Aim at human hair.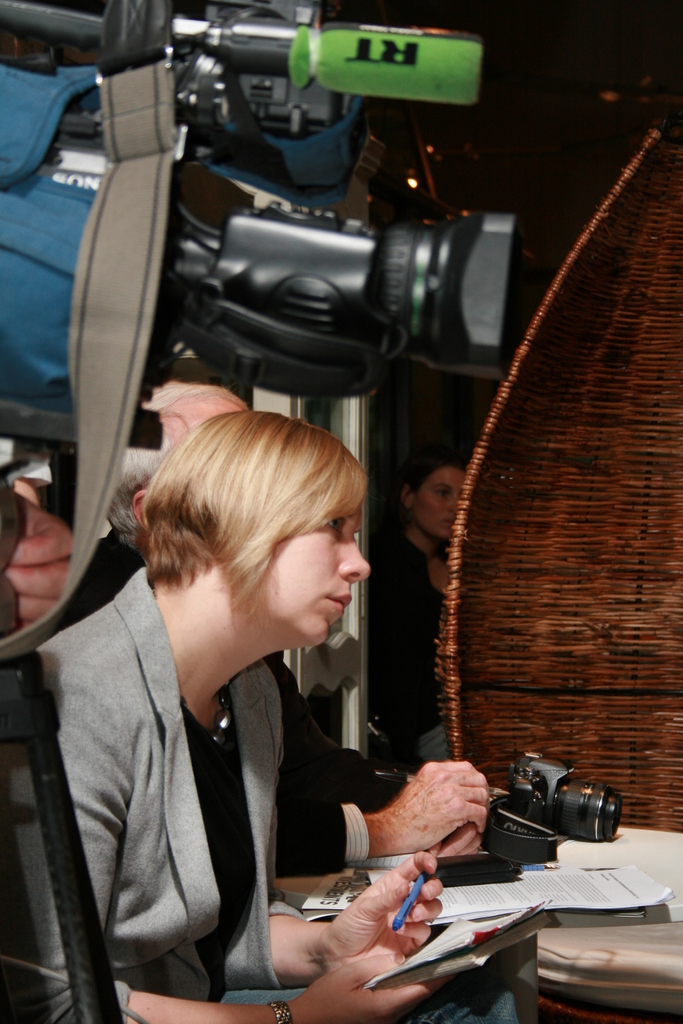
Aimed at <bbox>400, 447, 470, 501</bbox>.
